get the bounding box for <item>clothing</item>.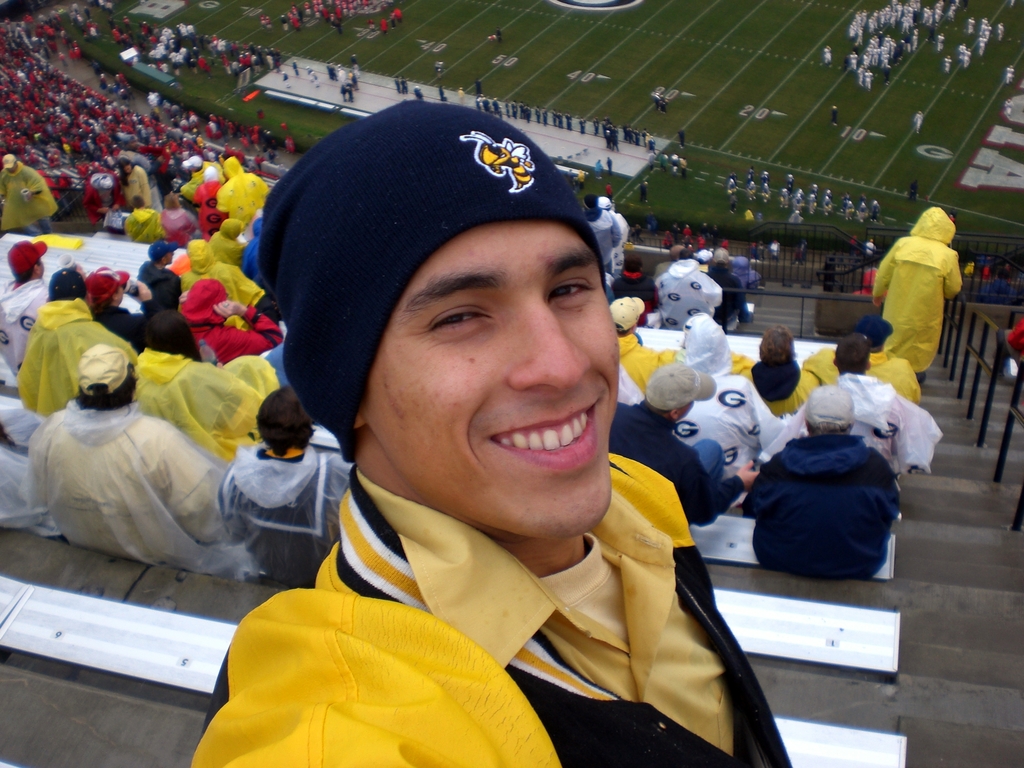
(636,228,642,242).
